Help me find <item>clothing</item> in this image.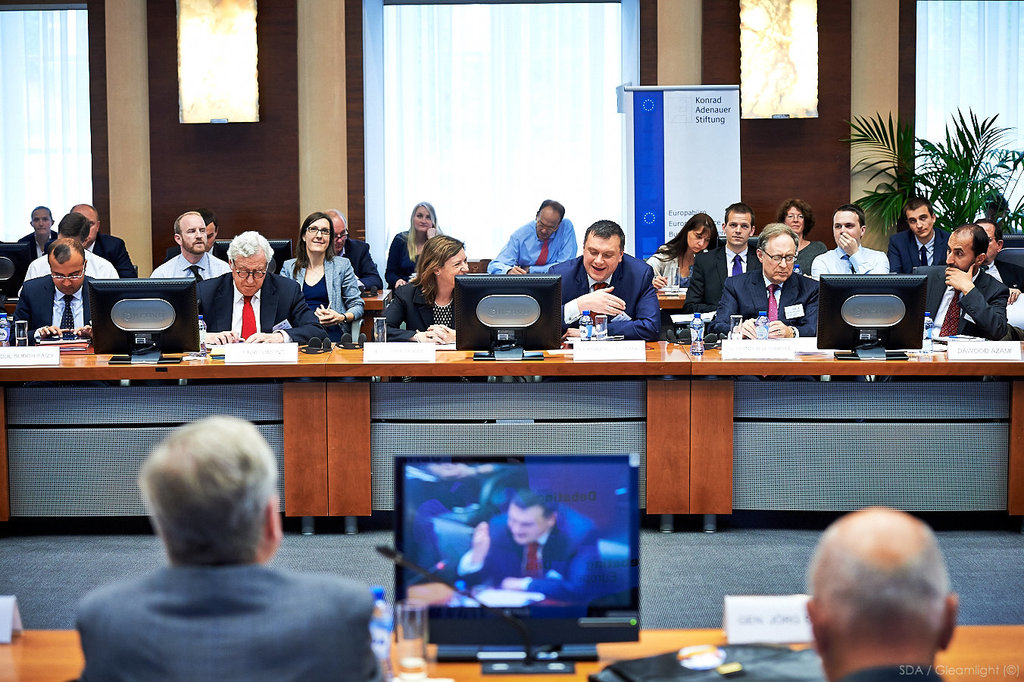
Found it: (left=810, top=249, right=894, bottom=285).
